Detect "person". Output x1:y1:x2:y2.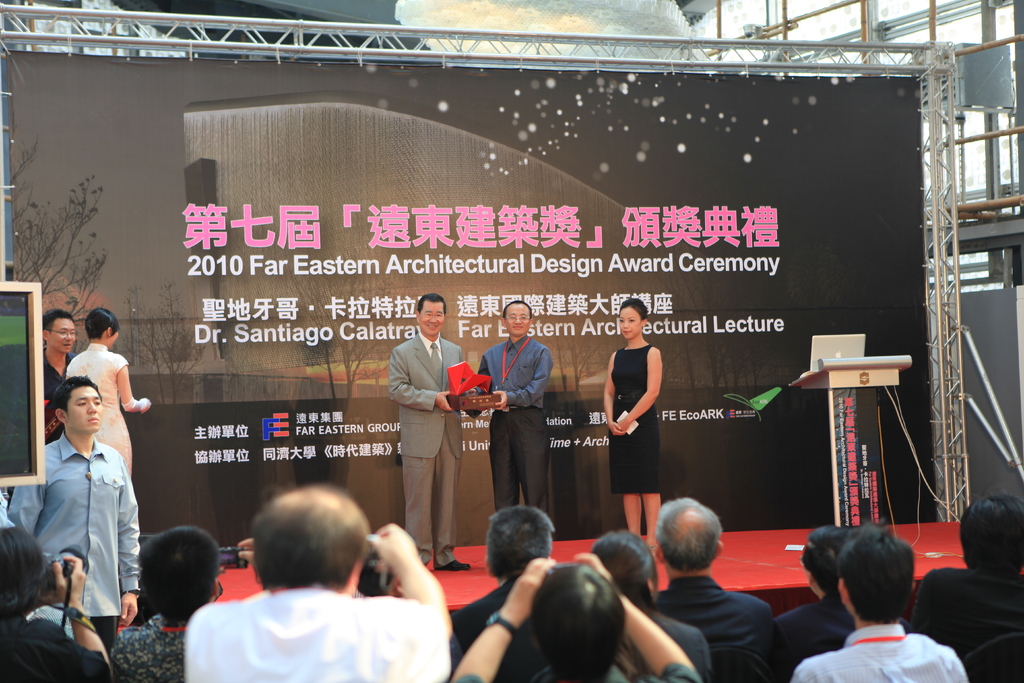
654:496:775:682.
